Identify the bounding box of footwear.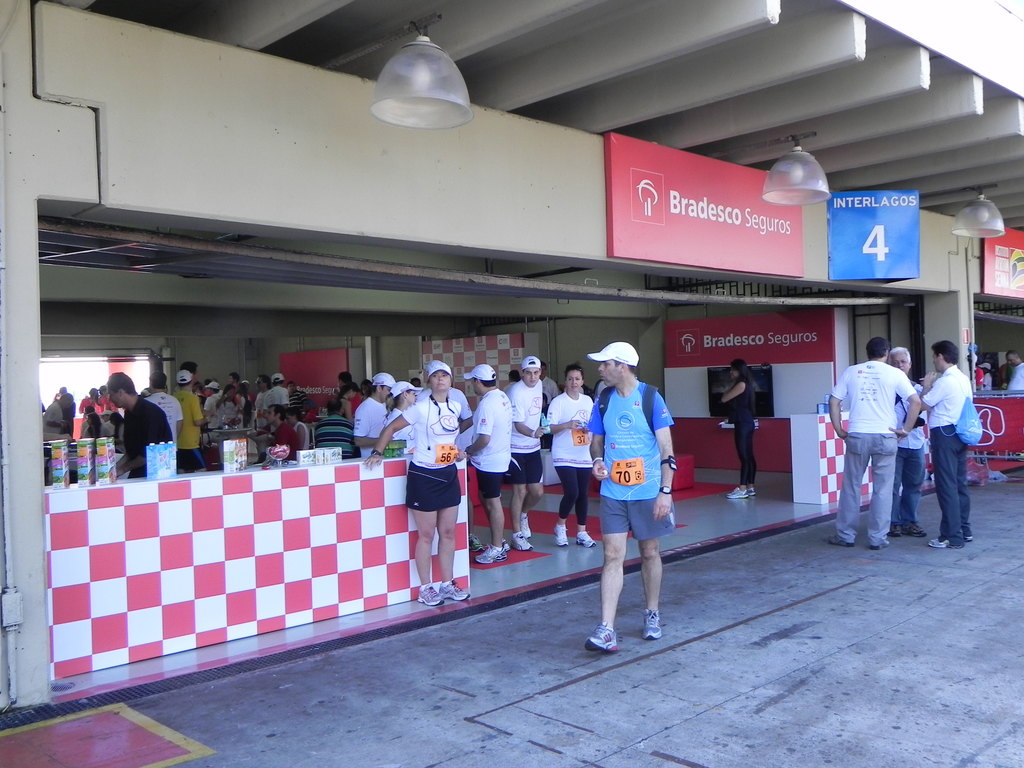
471,531,483,550.
